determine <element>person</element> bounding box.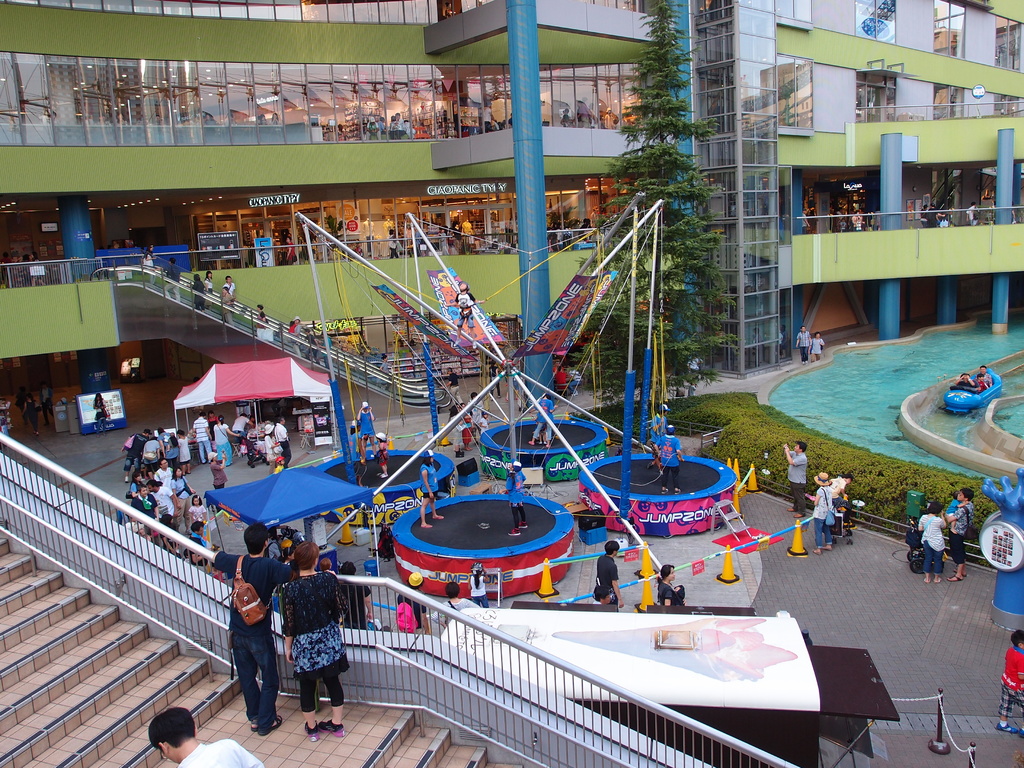
Determined: BBox(348, 420, 367, 487).
